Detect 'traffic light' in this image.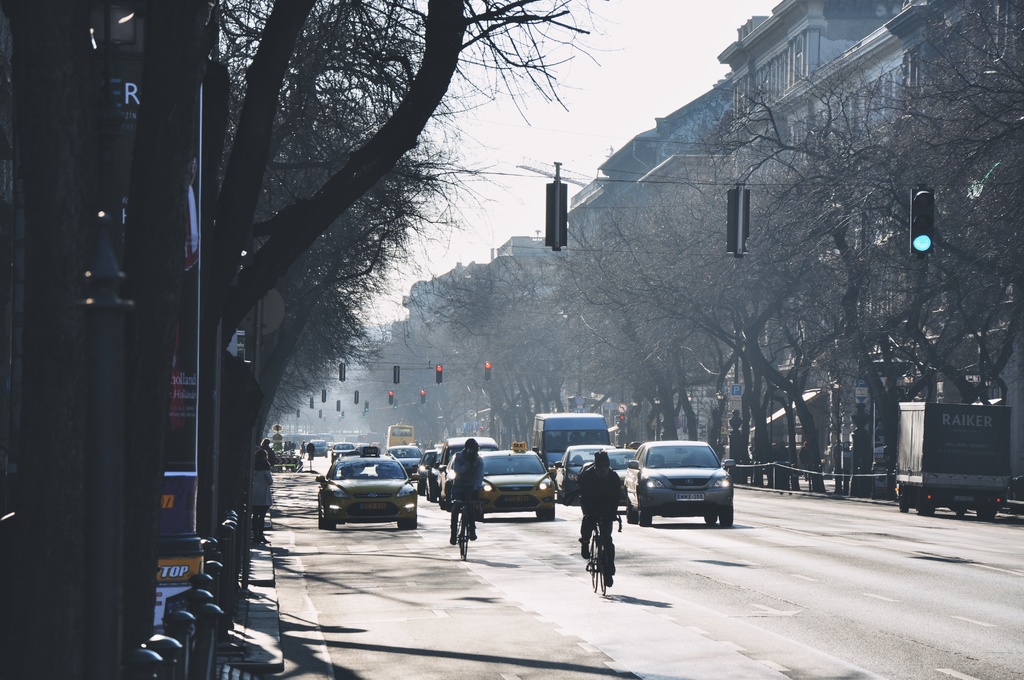
Detection: x1=354, y1=391, x2=359, y2=405.
